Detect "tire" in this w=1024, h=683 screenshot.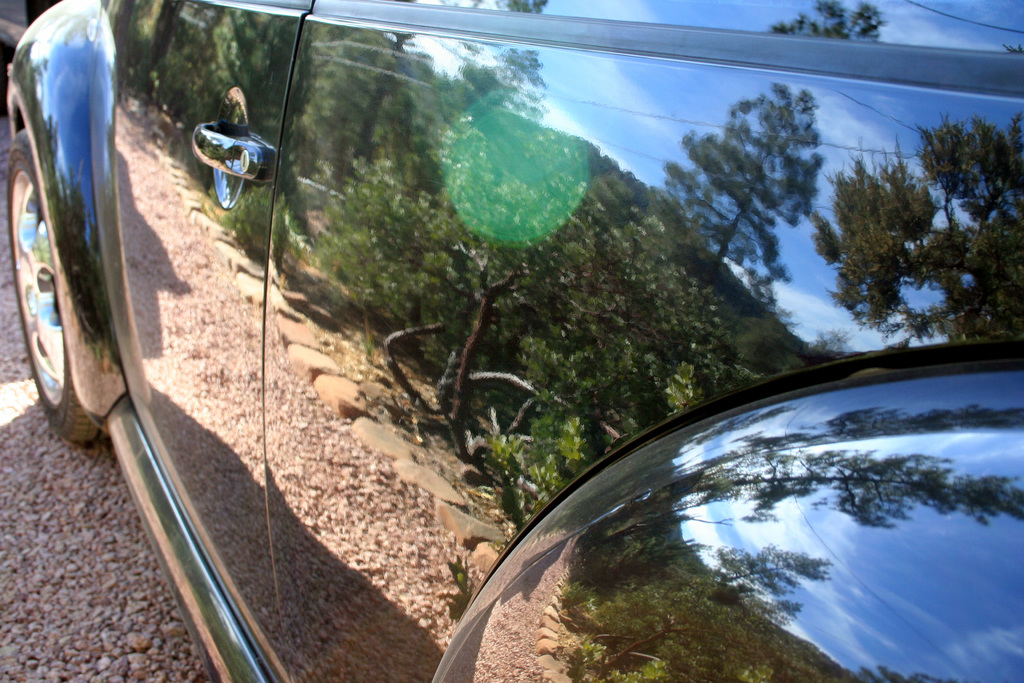
Detection: l=0, t=126, r=115, b=432.
